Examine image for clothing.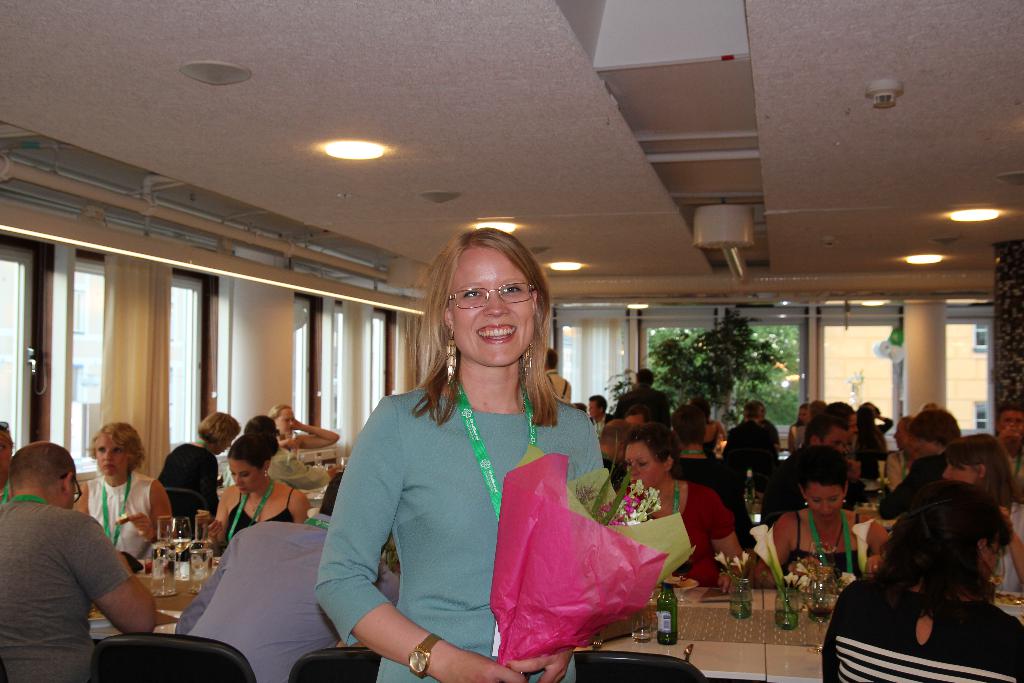
Examination result: crop(1013, 452, 1023, 490).
